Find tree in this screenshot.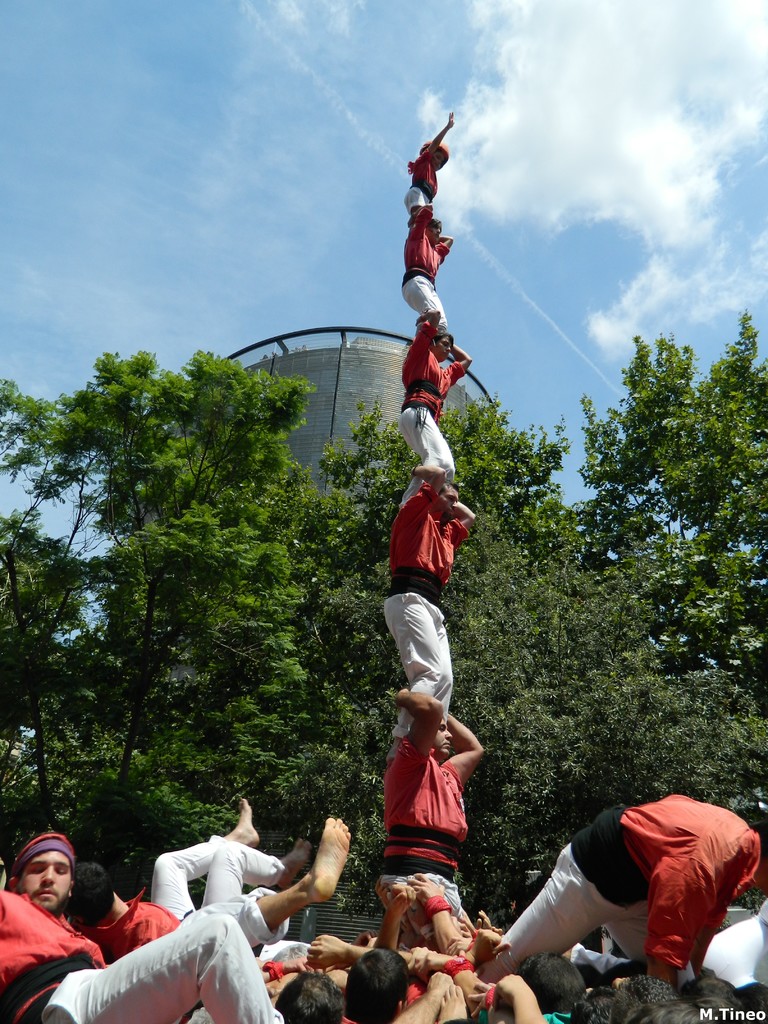
The bounding box for tree is <region>33, 314, 351, 871</region>.
